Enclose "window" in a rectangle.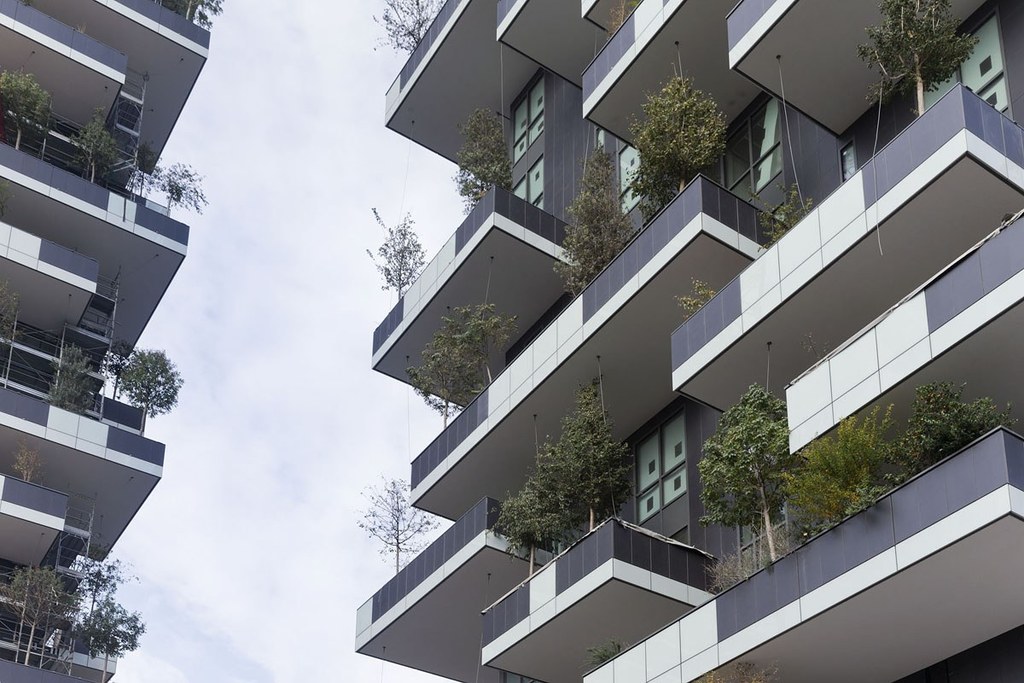
bbox=[717, 94, 787, 225].
